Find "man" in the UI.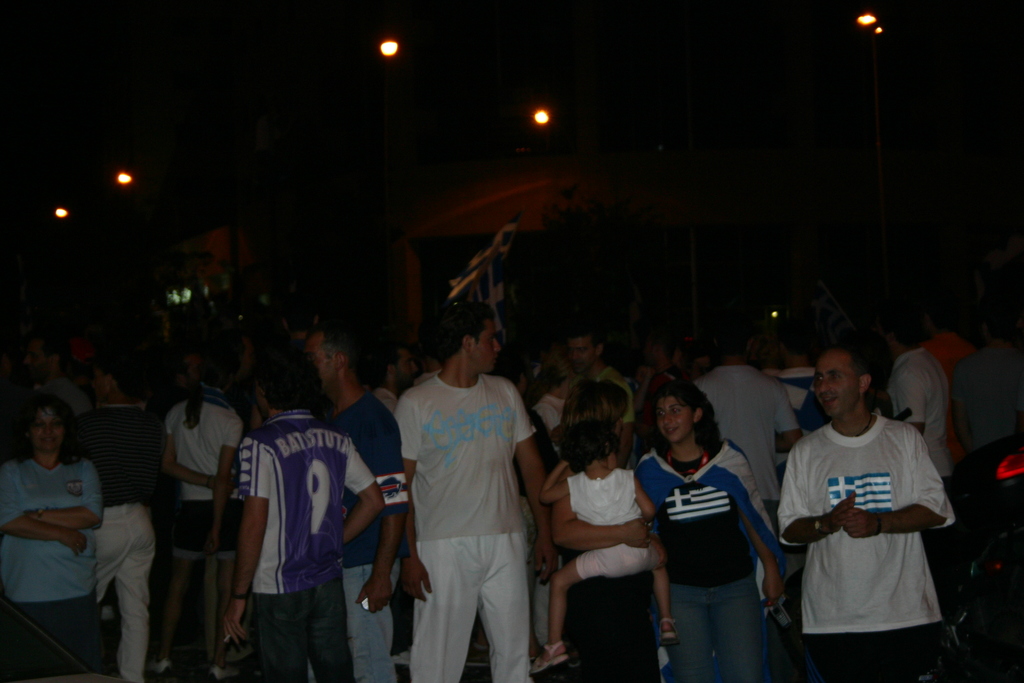
UI element at <box>884,315,954,589</box>.
